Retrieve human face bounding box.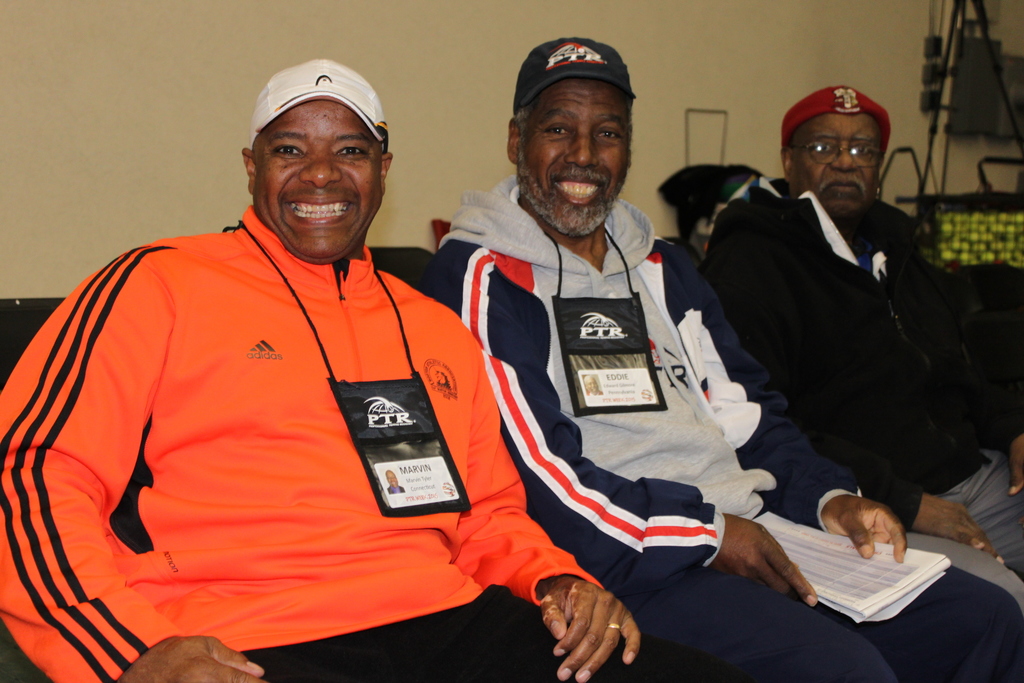
Bounding box: crop(786, 115, 878, 214).
